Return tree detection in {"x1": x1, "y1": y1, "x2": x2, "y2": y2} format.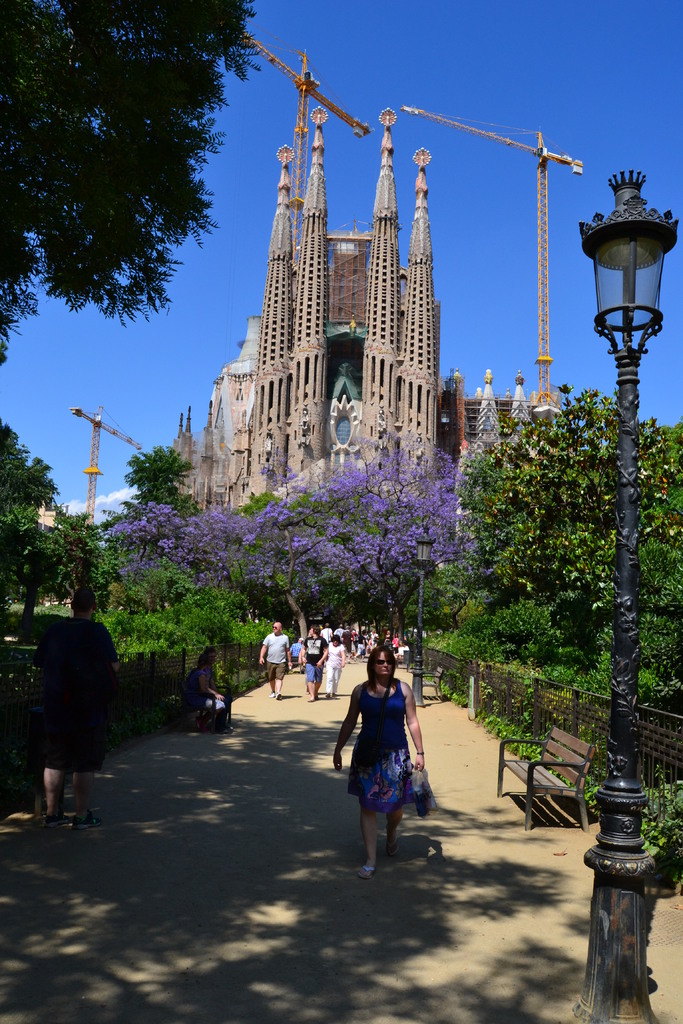
{"x1": 0, "y1": 419, "x2": 61, "y2": 602}.
